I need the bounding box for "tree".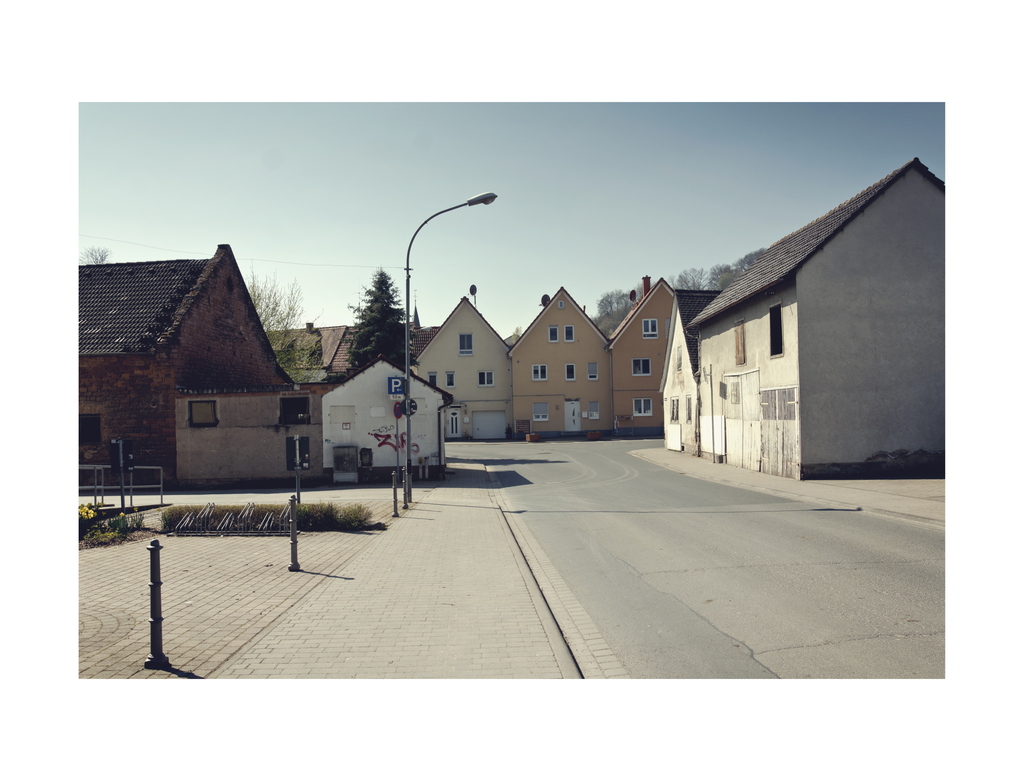
Here it is: x1=338, y1=268, x2=411, y2=373.
